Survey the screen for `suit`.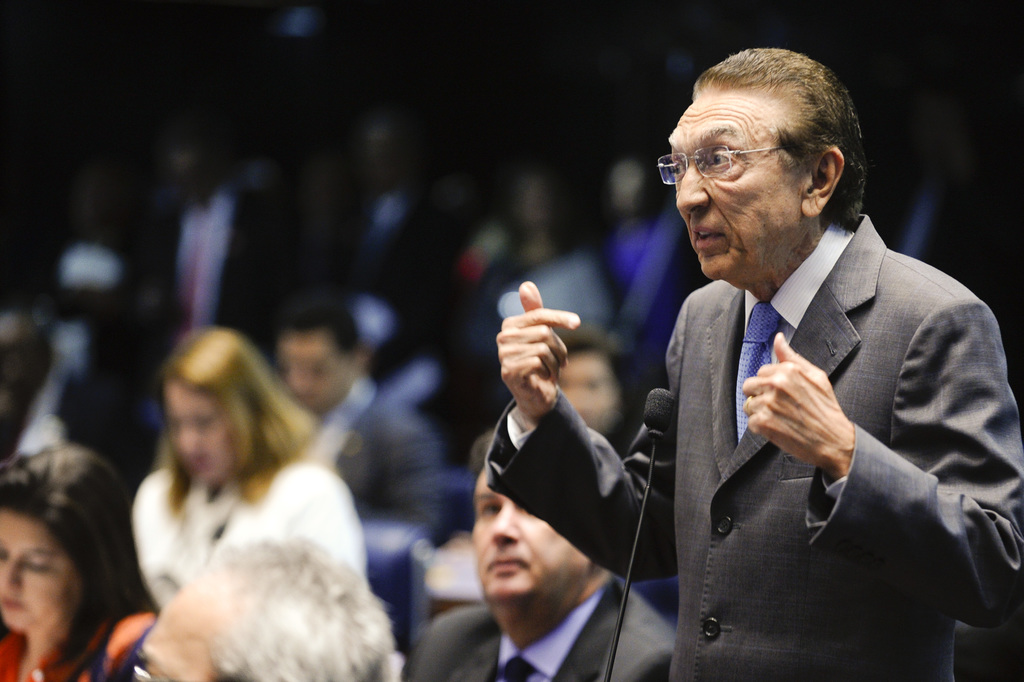
Survey found: 403:576:678:681.
